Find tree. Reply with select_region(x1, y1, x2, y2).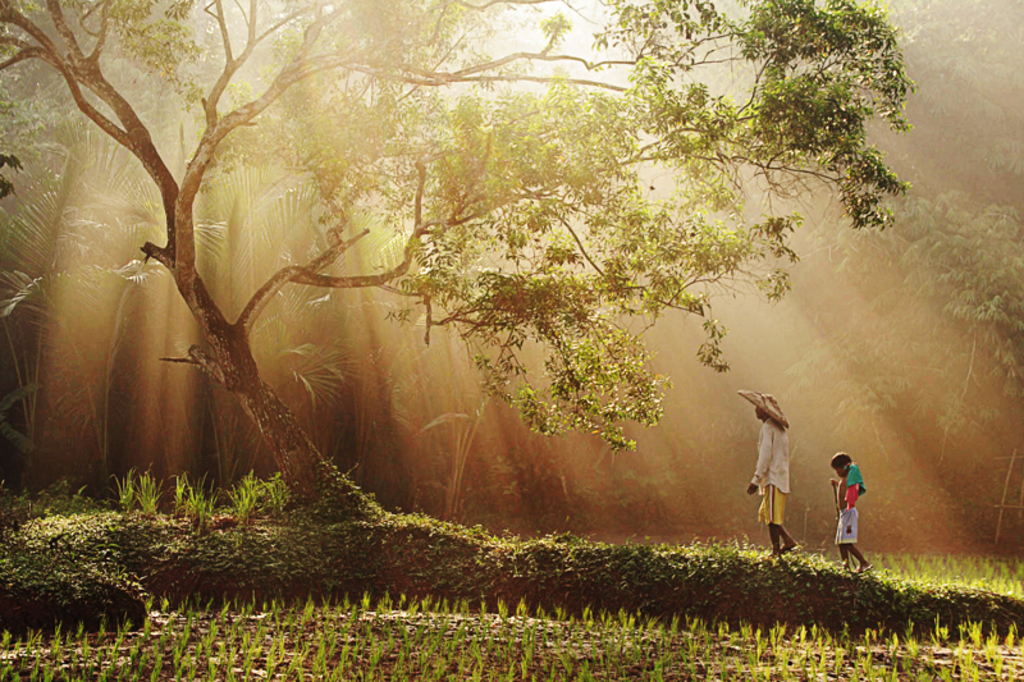
select_region(0, 0, 920, 522).
